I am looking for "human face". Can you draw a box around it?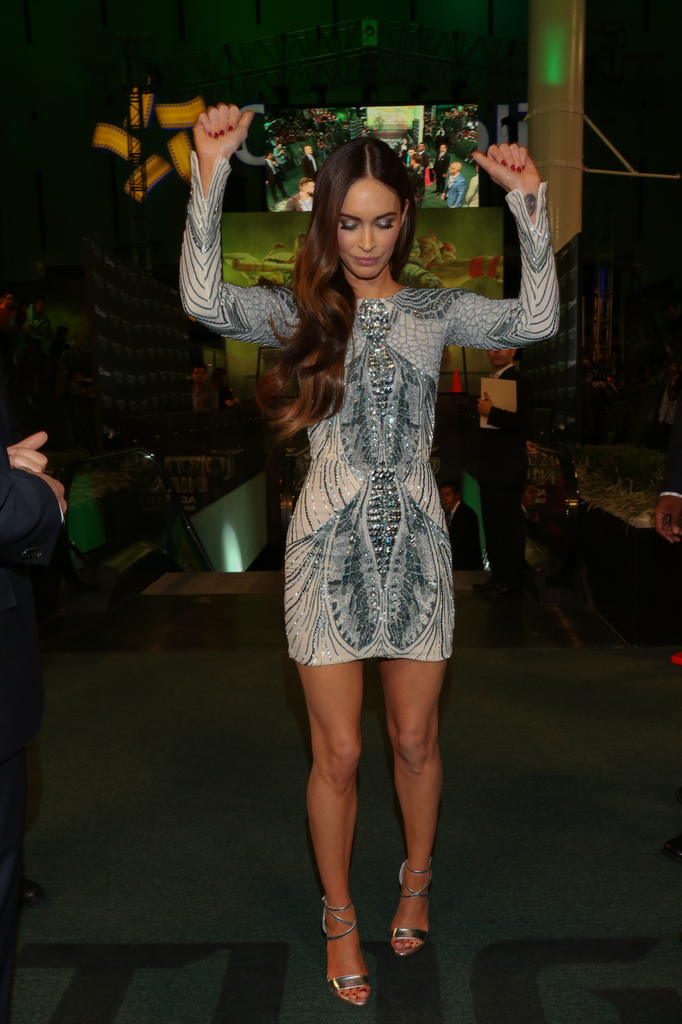
Sure, the bounding box is 304/178/314/195.
